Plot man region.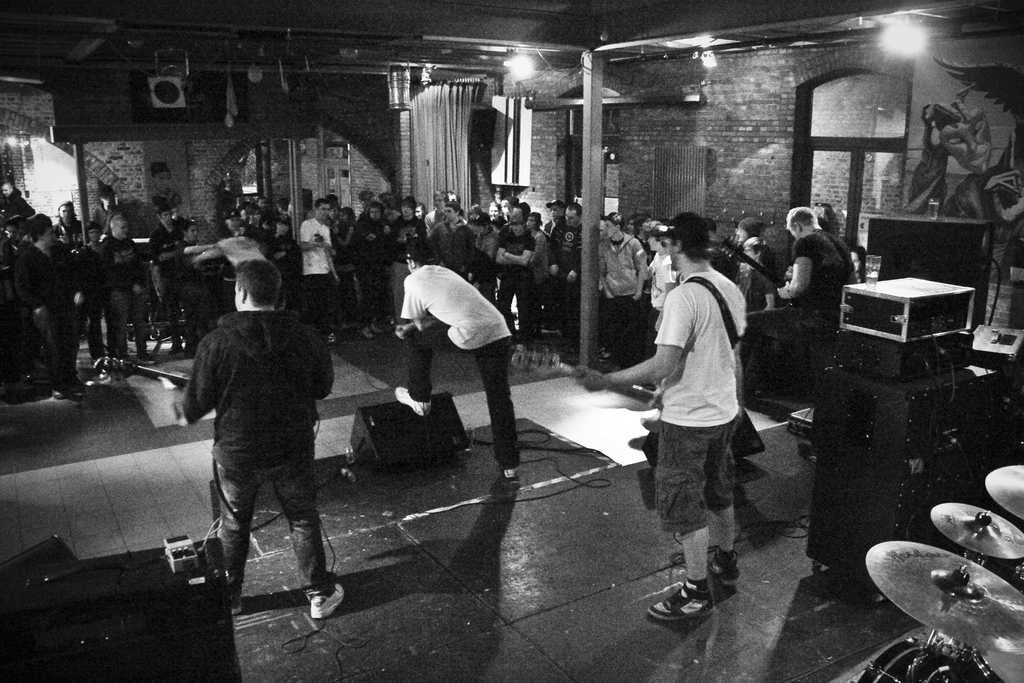
Plotted at <box>572,212,749,620</box>.
